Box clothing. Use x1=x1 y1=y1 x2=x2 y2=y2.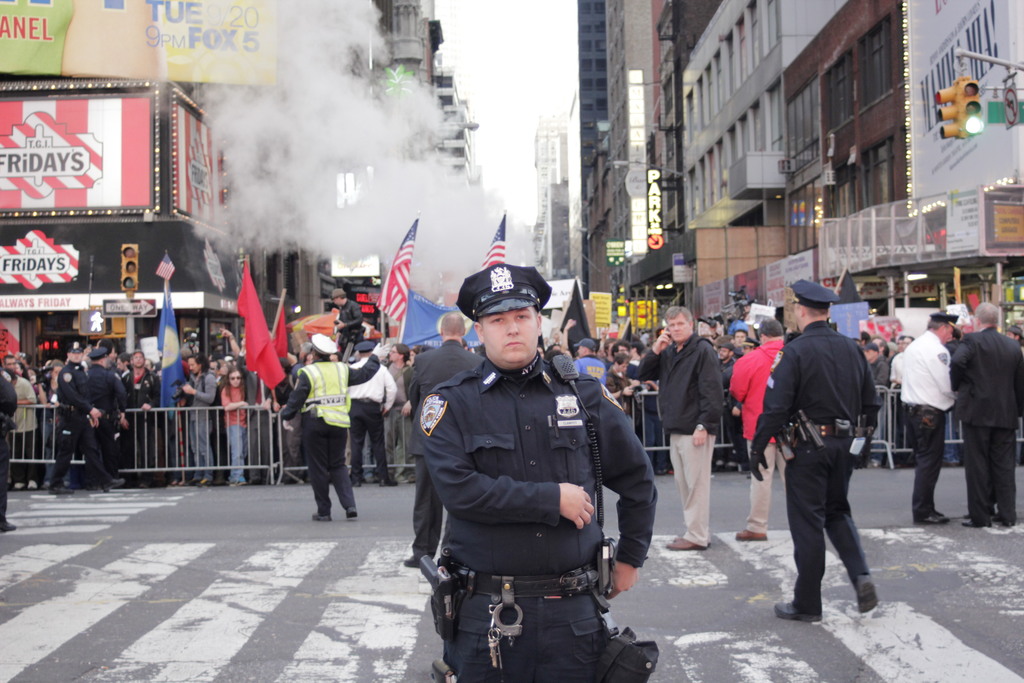
x1=765 y1=287 x2=898 y2=610.
